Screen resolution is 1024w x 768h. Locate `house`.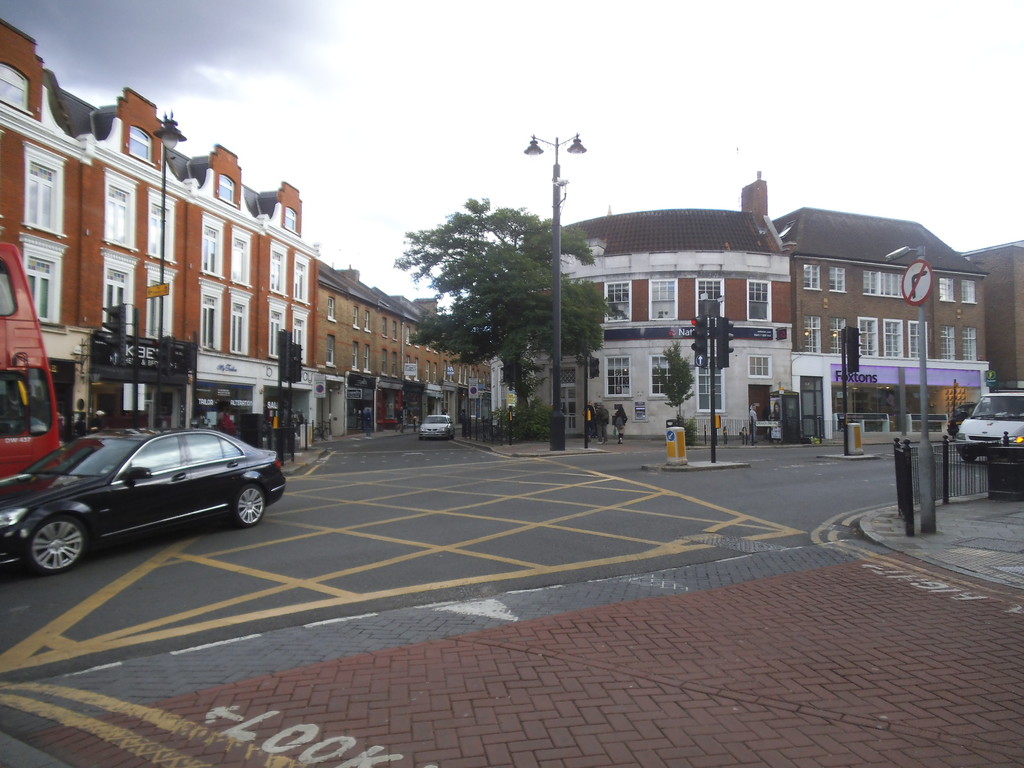
bbox(966, 265, 1023, 383).
